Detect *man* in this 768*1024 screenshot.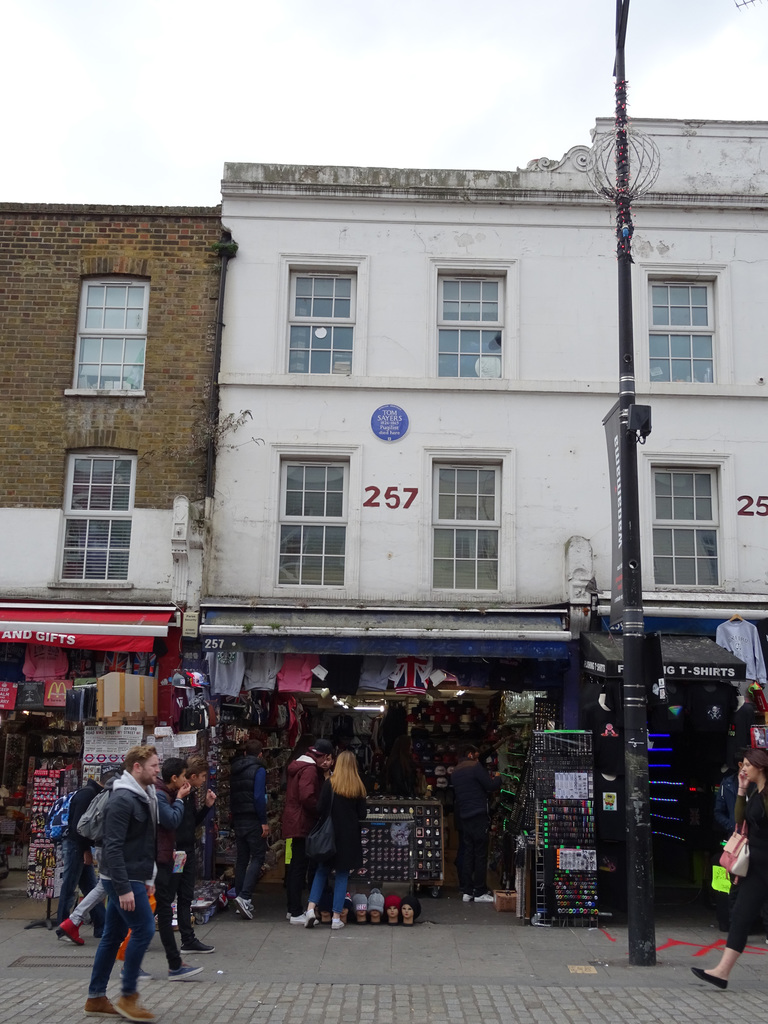
Detection: 119,755,205,983.
